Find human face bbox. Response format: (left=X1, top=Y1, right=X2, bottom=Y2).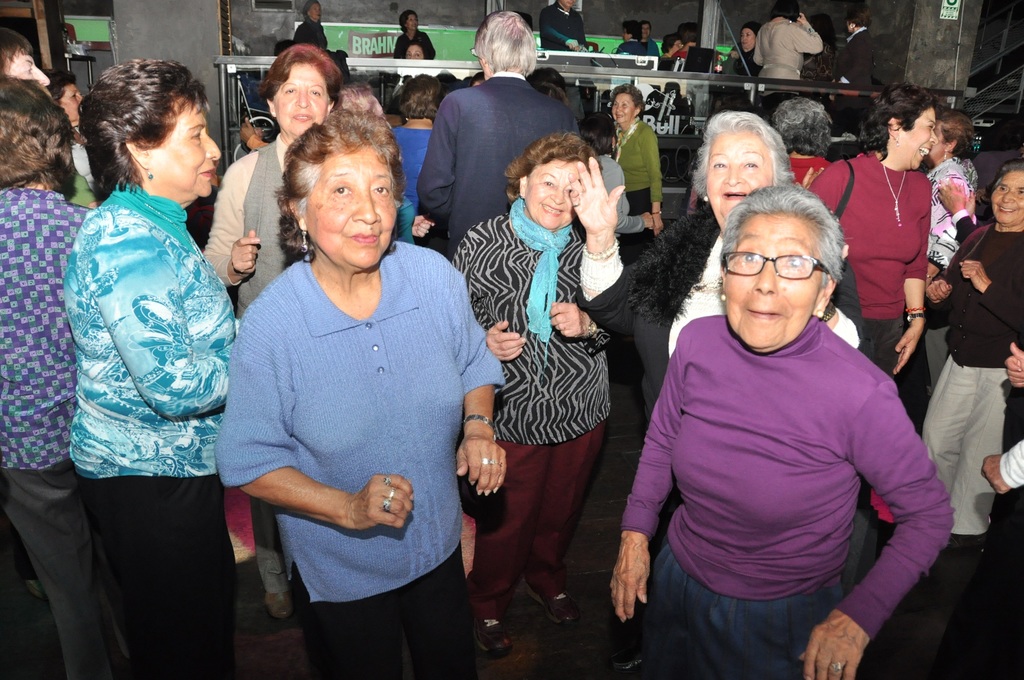
(left=991, top=174, right=1023, bottom=222).
